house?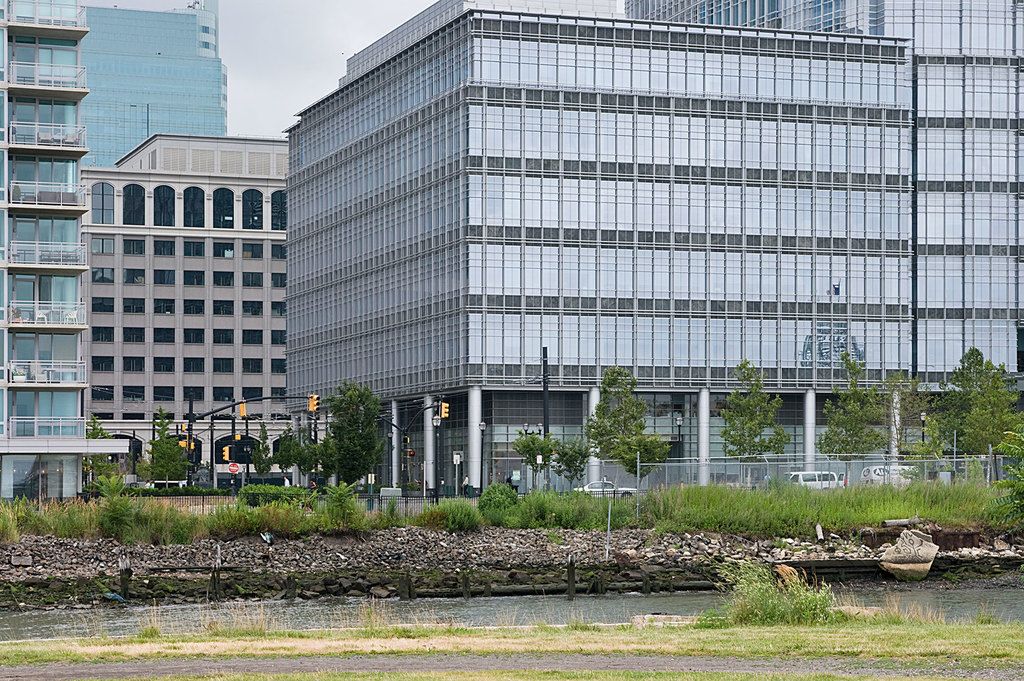
279/8/914/489
